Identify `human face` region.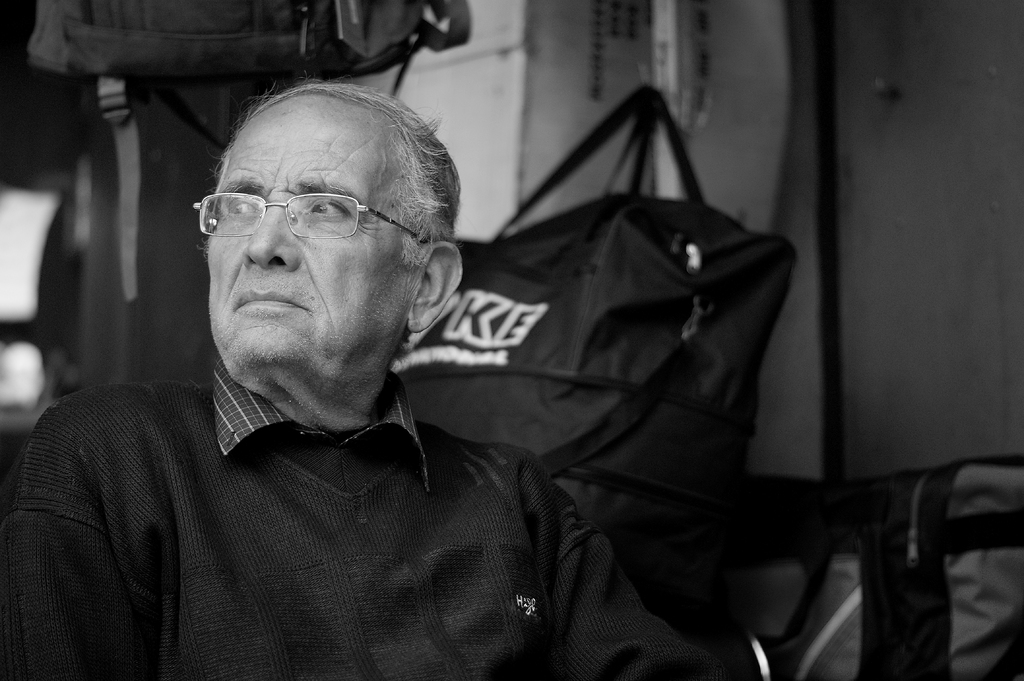
Region: 209, 104, 420, 359.
